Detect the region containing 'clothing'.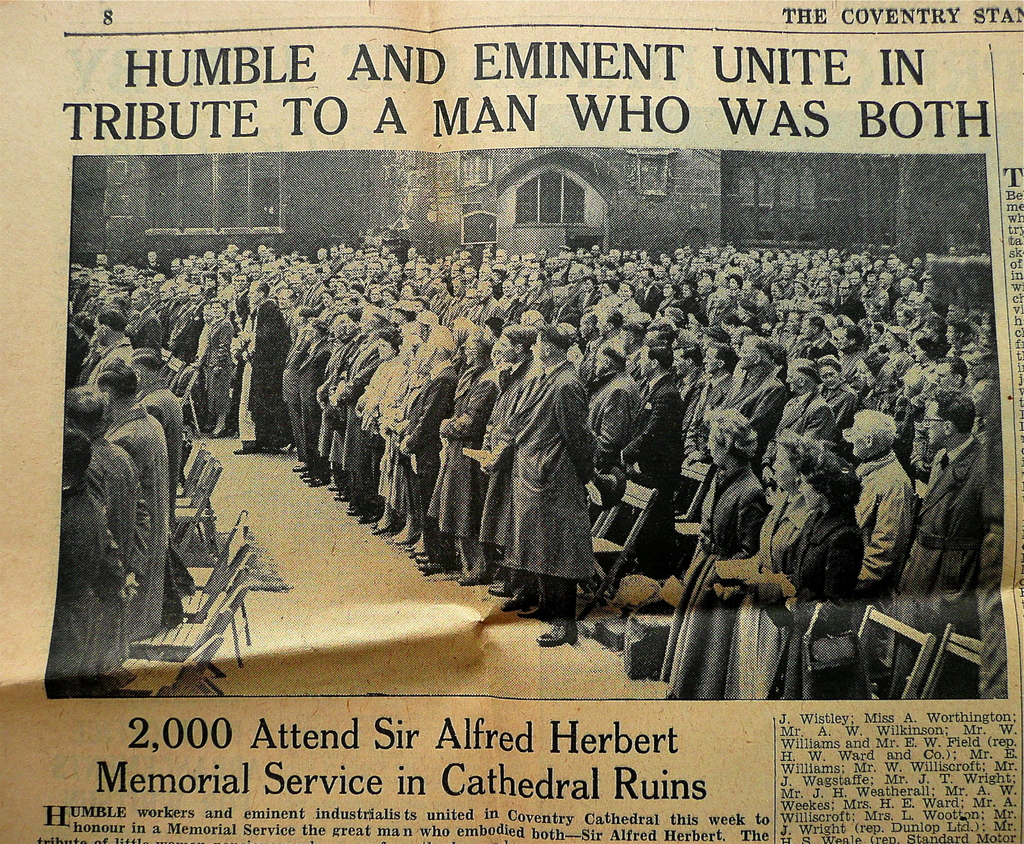
region(774, 392, 830, 442).
